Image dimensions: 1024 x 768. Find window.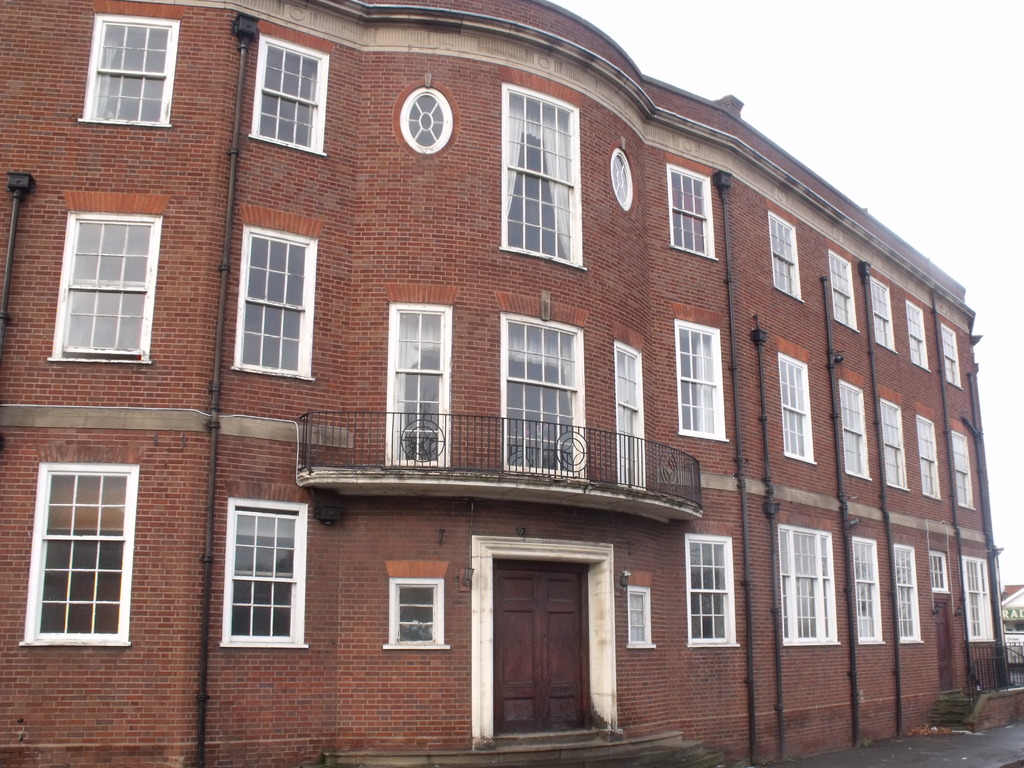
x1=74 y1=0 x2=187 y2=125.
